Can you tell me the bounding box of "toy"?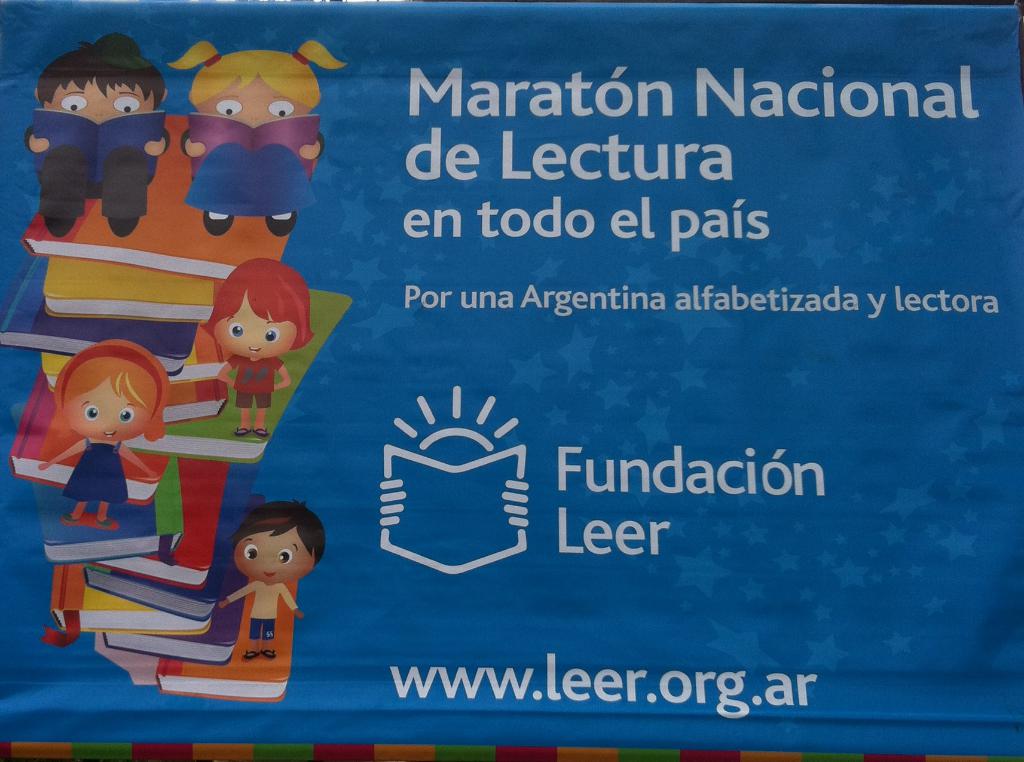
bbox=(199, 256, 316, 439).
